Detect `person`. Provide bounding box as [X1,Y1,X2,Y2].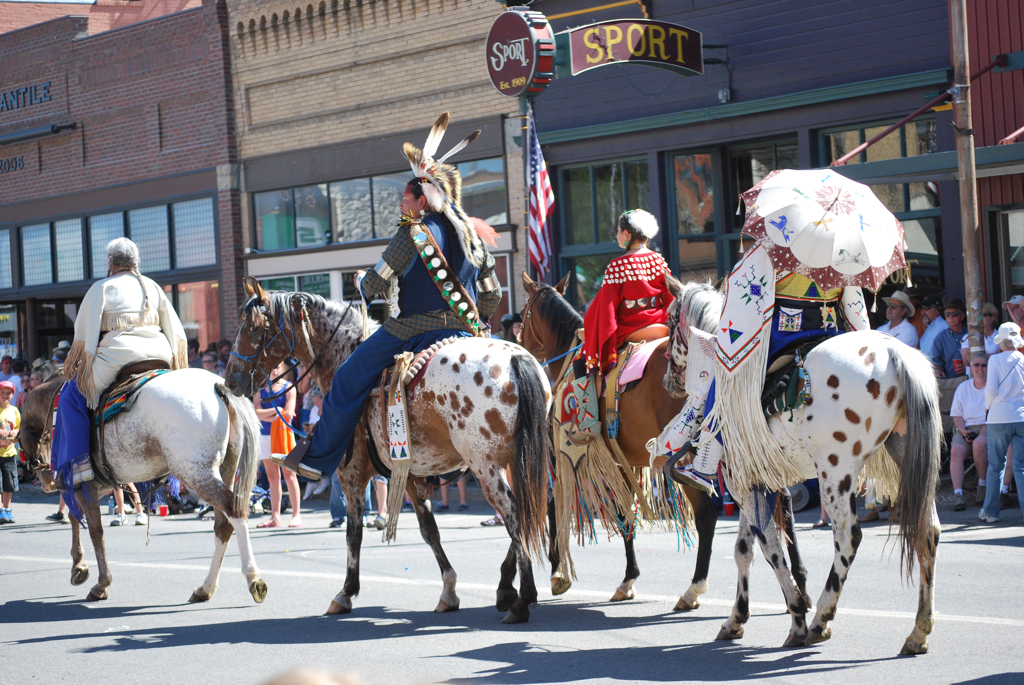
[431,472,476,515].
